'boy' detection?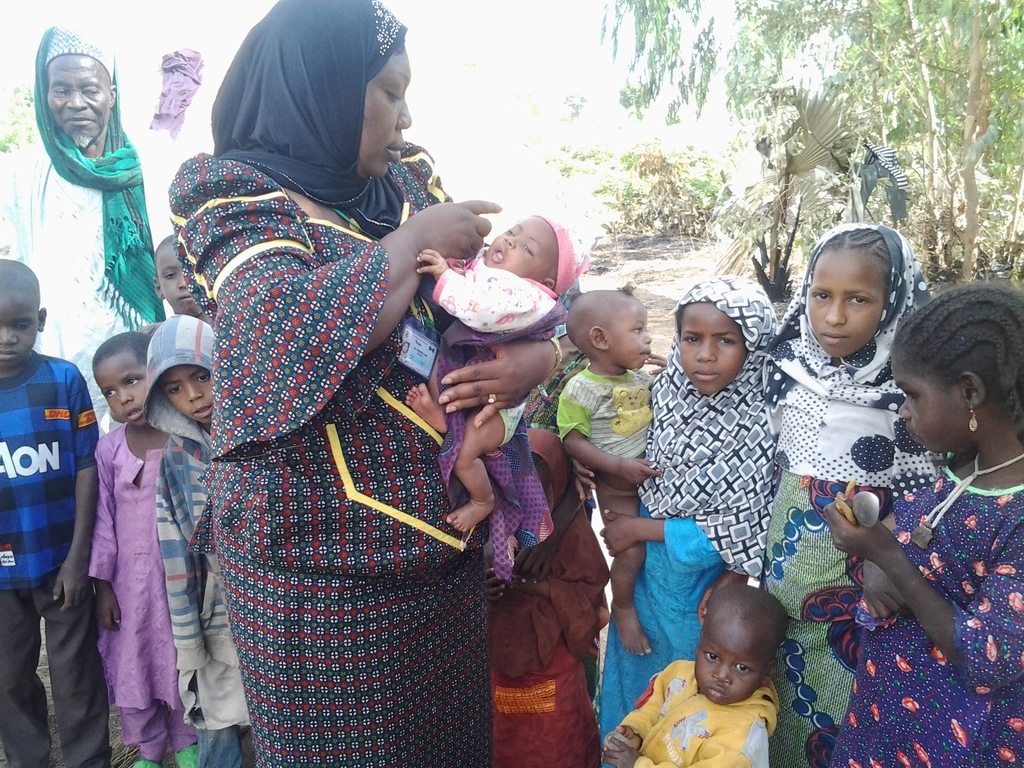
605:588:791:767
